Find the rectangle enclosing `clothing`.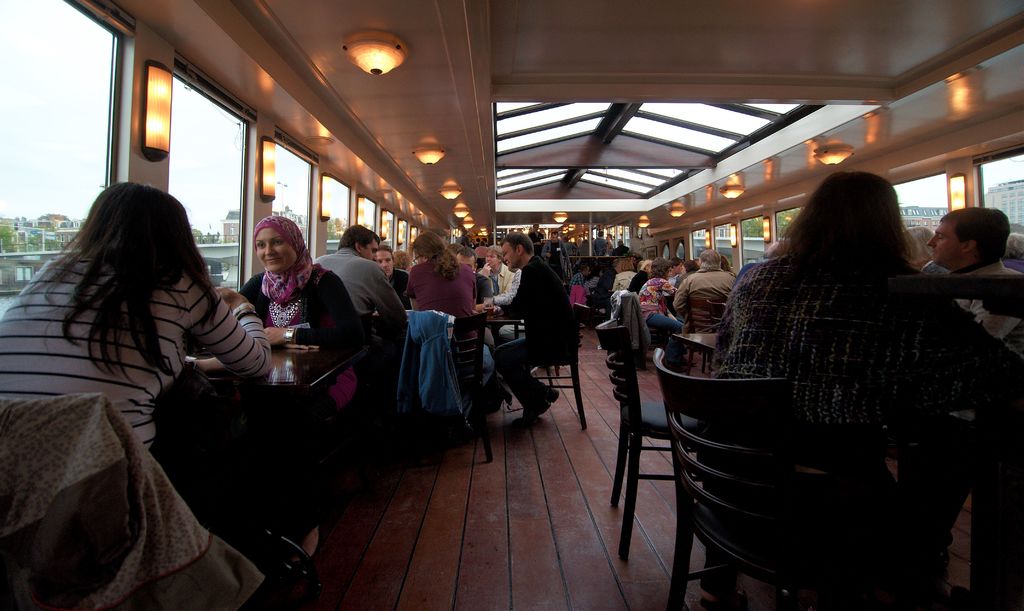
(678,257,737,346).
